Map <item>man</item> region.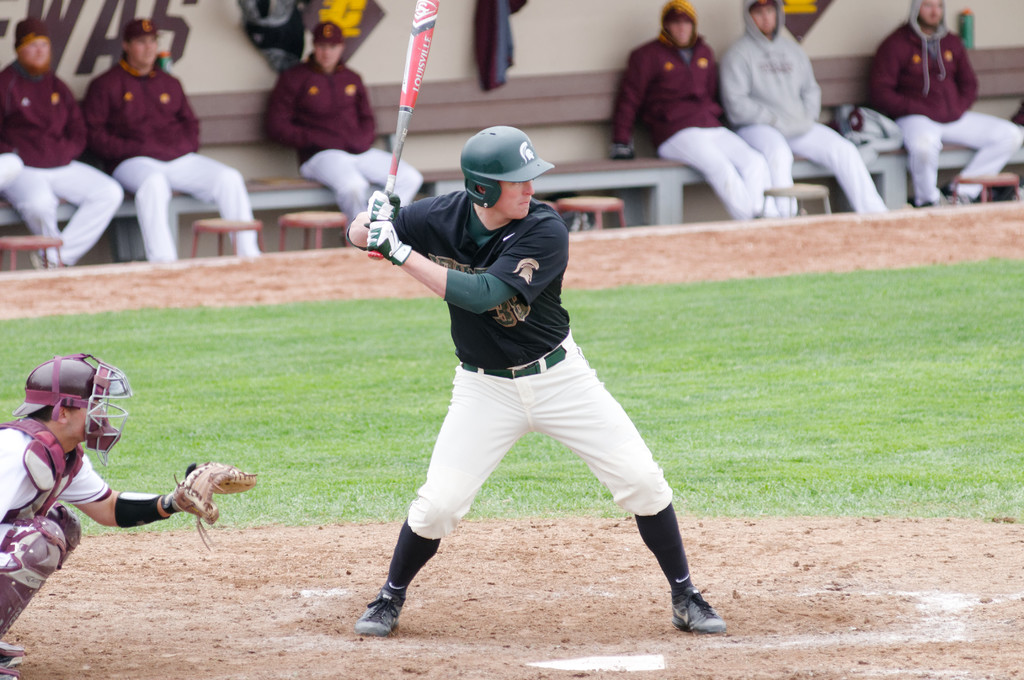
Mapped to 347, 126, 727, 634.
